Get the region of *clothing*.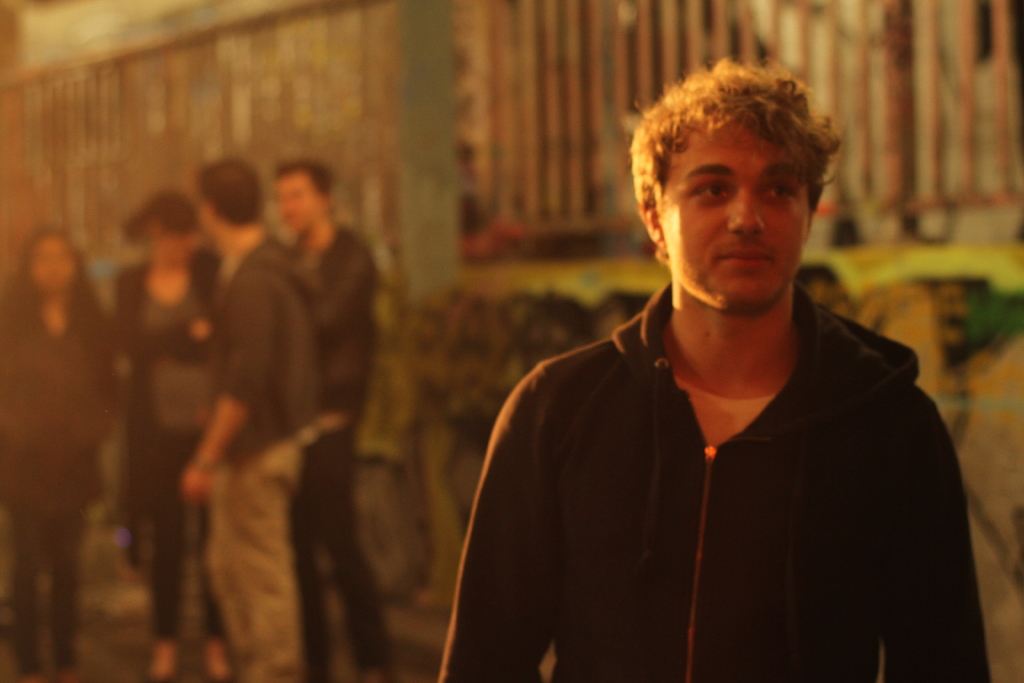
left=204, top=229, right=316, bottom=682.
